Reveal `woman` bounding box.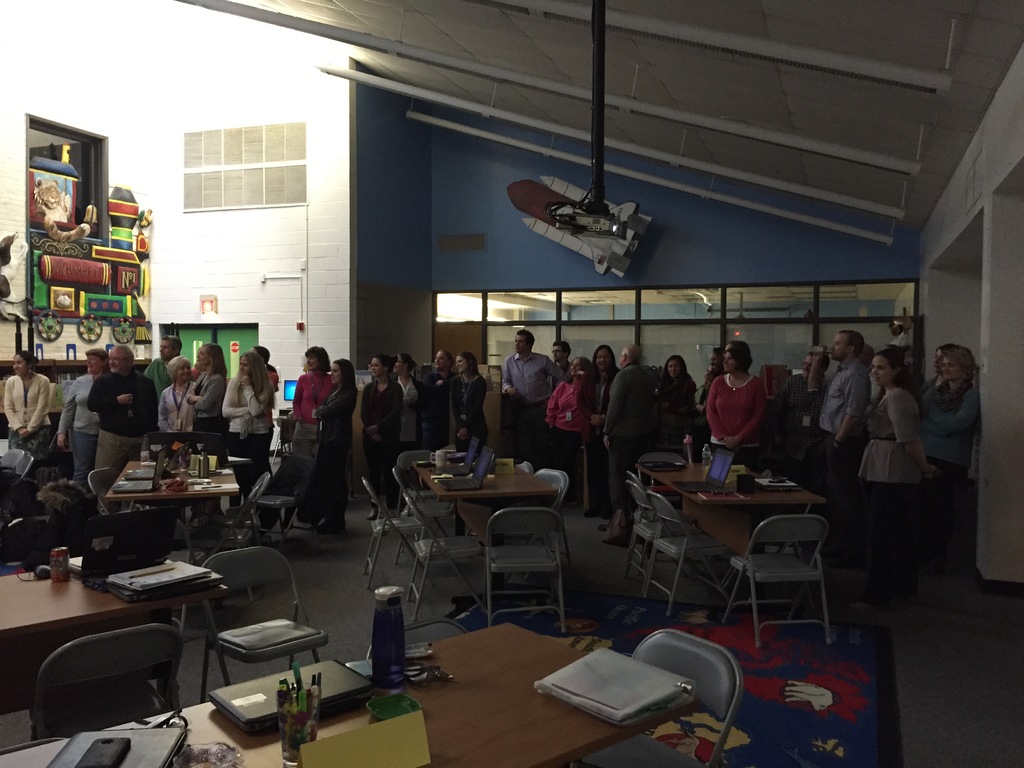
Revealed: left=54, top=341, right=115, bottom=501.
